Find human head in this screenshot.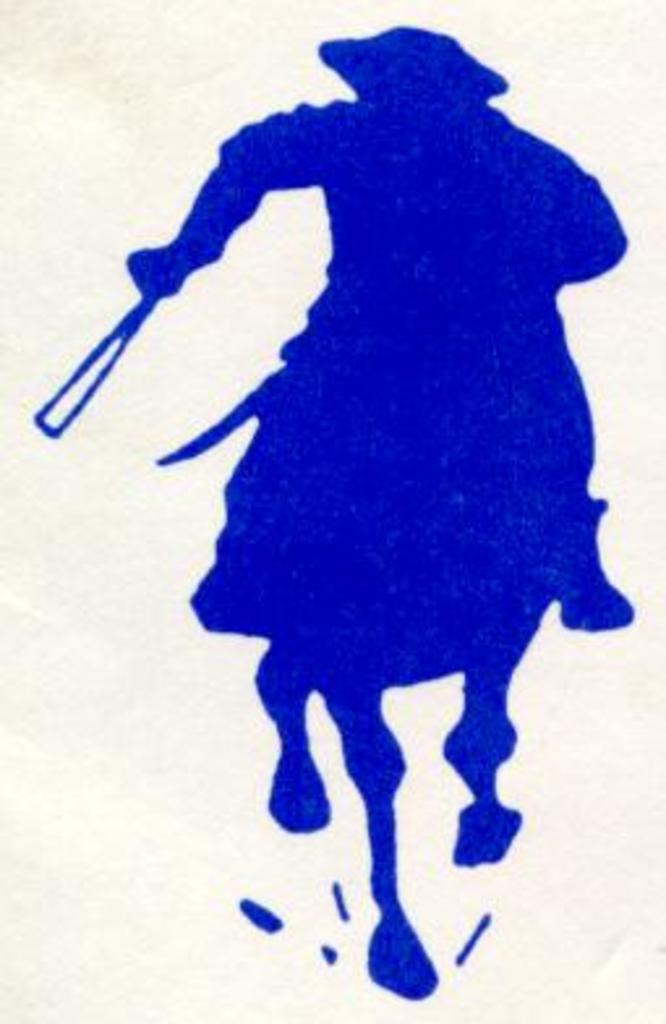
The bounding box for human head is (306,18,512,102).
